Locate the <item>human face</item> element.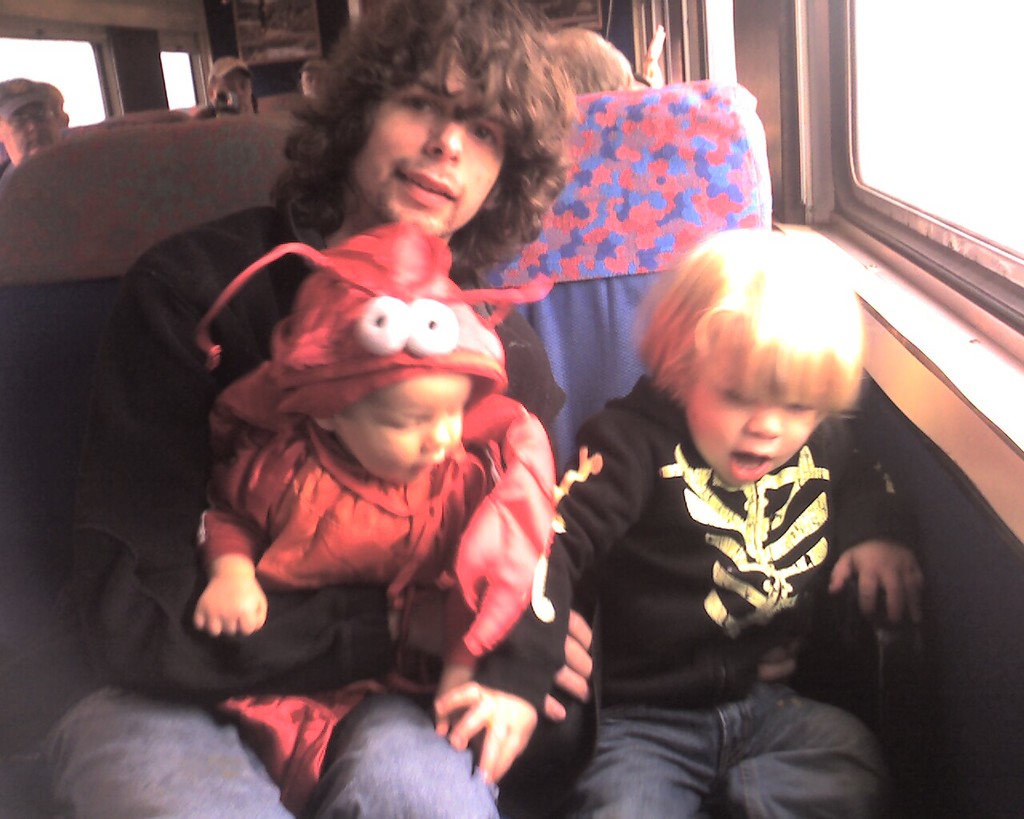
Element bbox: bbox(2, 105, 62, 160).
